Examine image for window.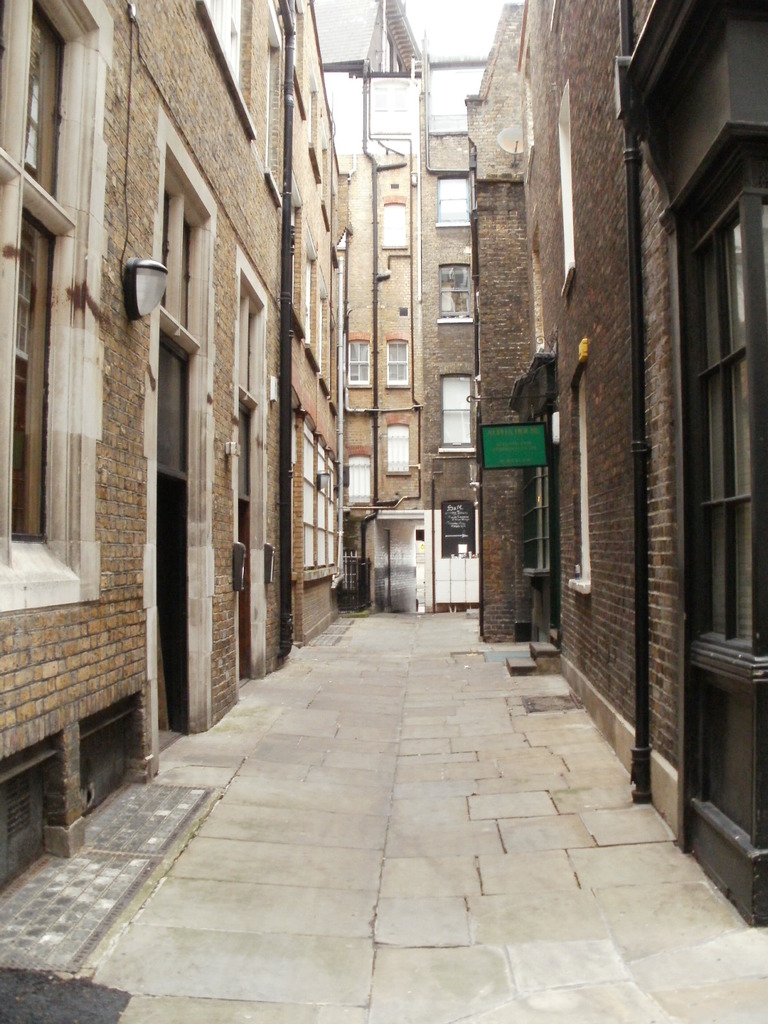
Examination result: 304 421 335 577.
